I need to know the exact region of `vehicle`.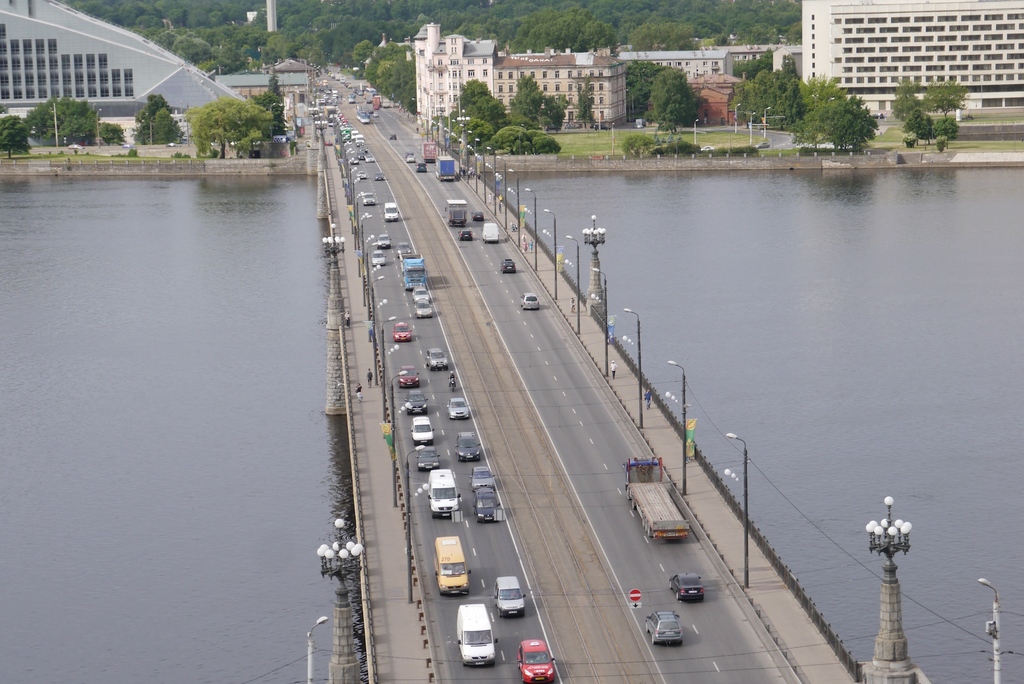
Region: [x1=465, y1=462, x2=493, y2=489].
